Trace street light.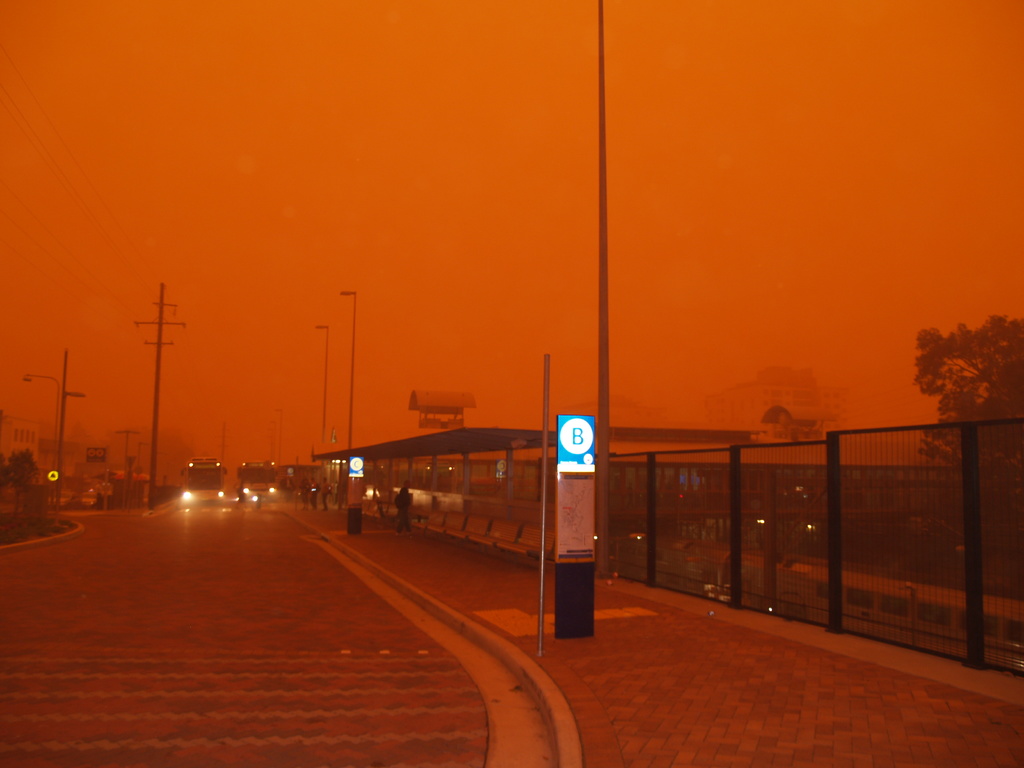
Traced to (139,443,147,474).
